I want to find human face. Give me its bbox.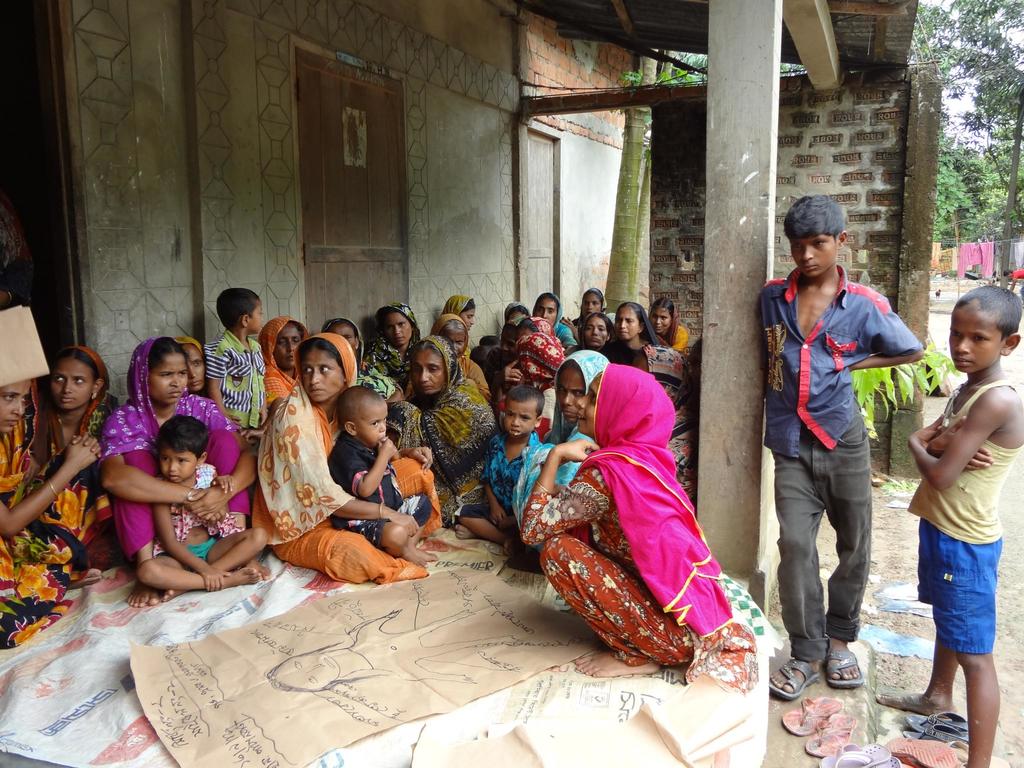
{"left": 0, "top": 374, "right": 35, "bottom": 431}.
